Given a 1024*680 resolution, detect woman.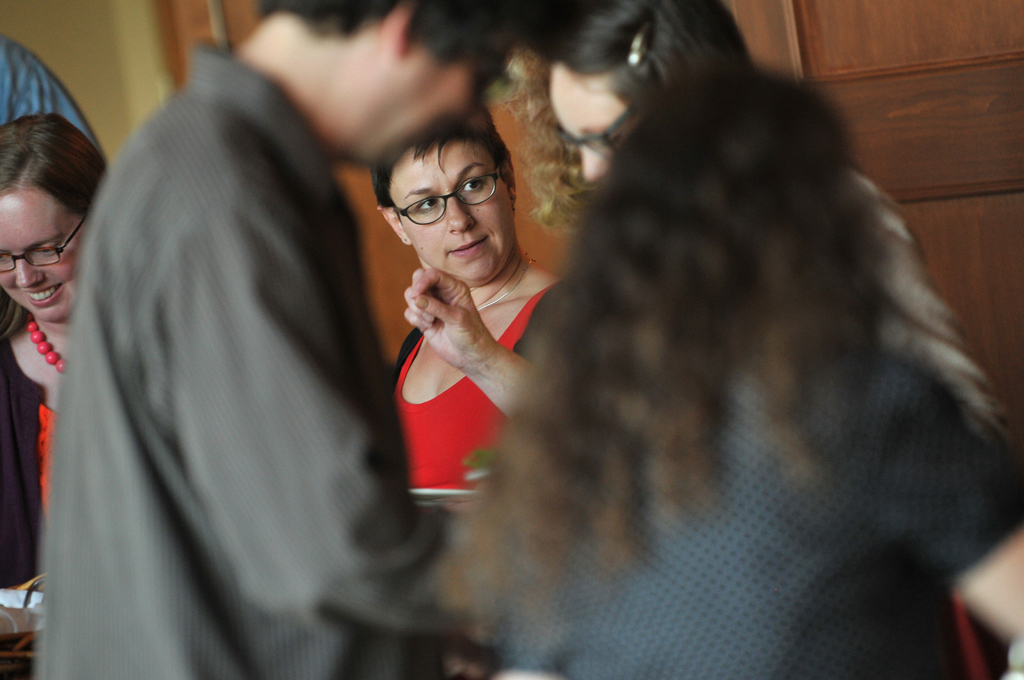
368/100/564/492.
